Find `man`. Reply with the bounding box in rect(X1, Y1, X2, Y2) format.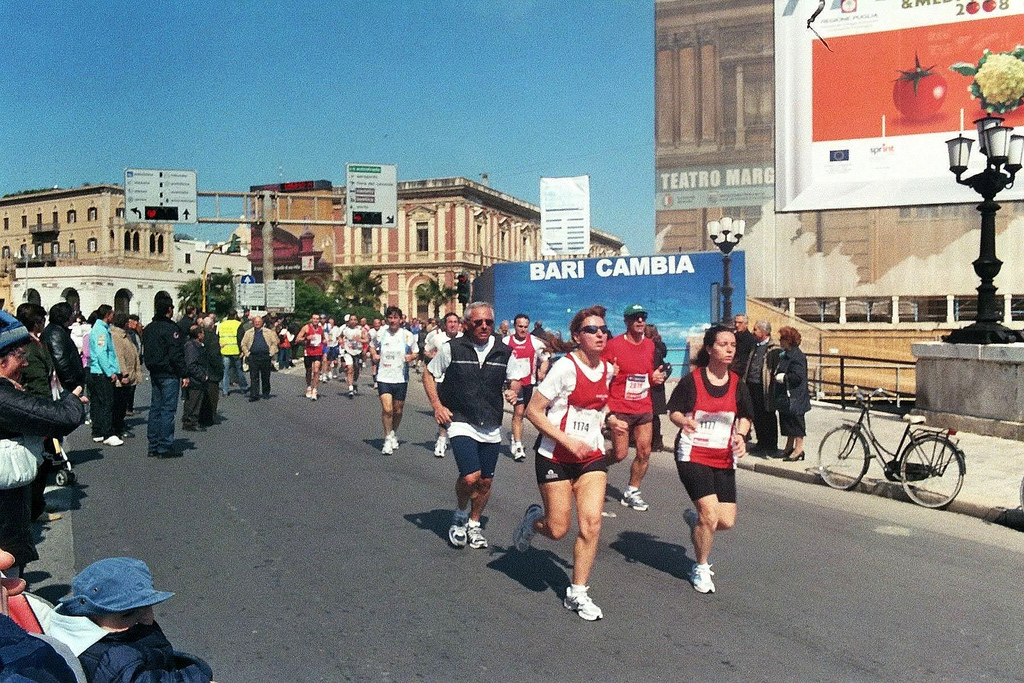
rect(145, 294, 187, 453).
